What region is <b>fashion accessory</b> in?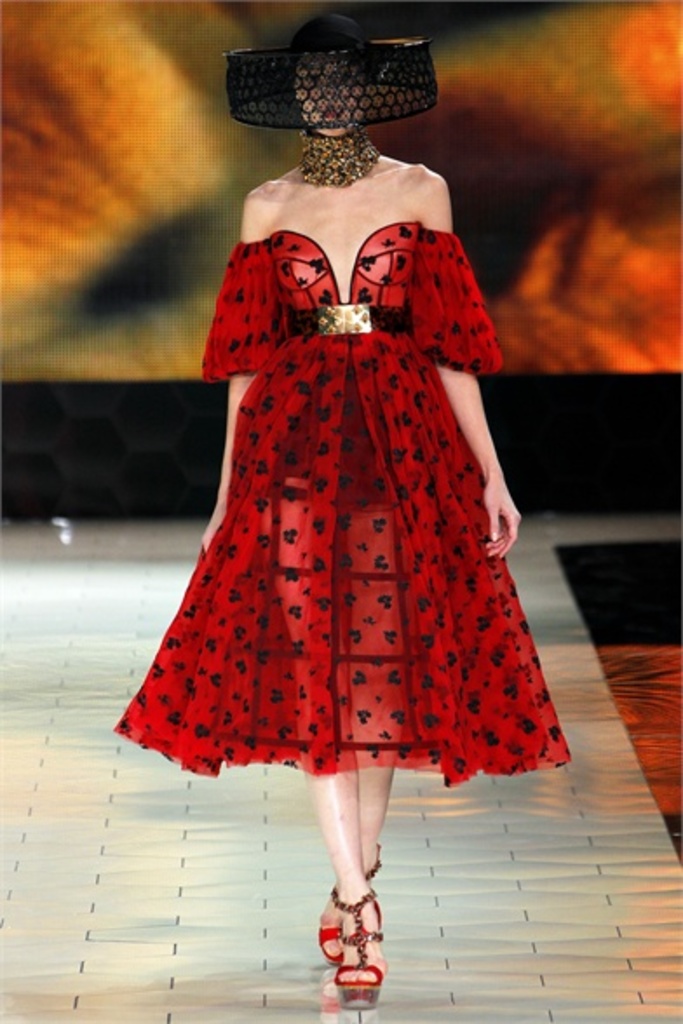
[216, 16, 441, 122].
